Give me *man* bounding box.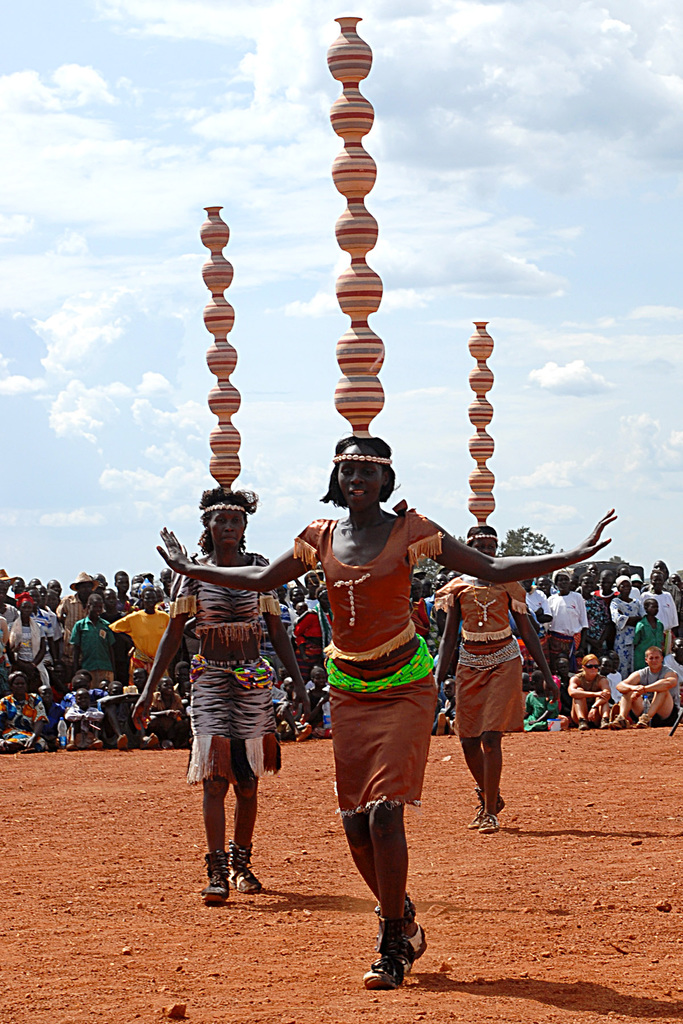
55,570,102,639.
